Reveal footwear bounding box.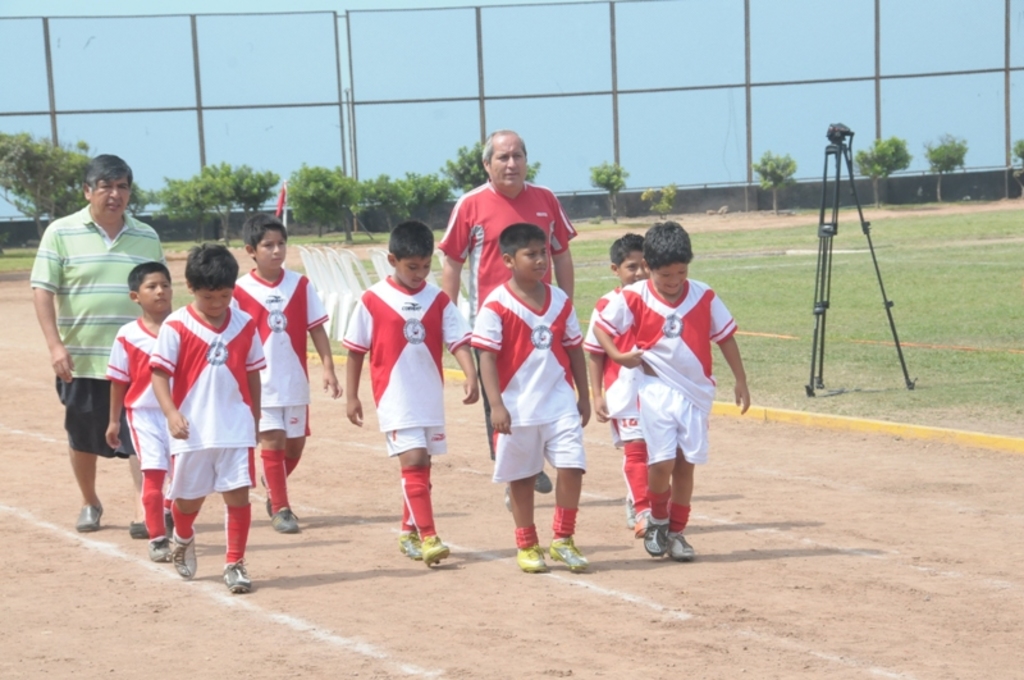
Revealed: left=425, top=534, right=452, bottom=569.
